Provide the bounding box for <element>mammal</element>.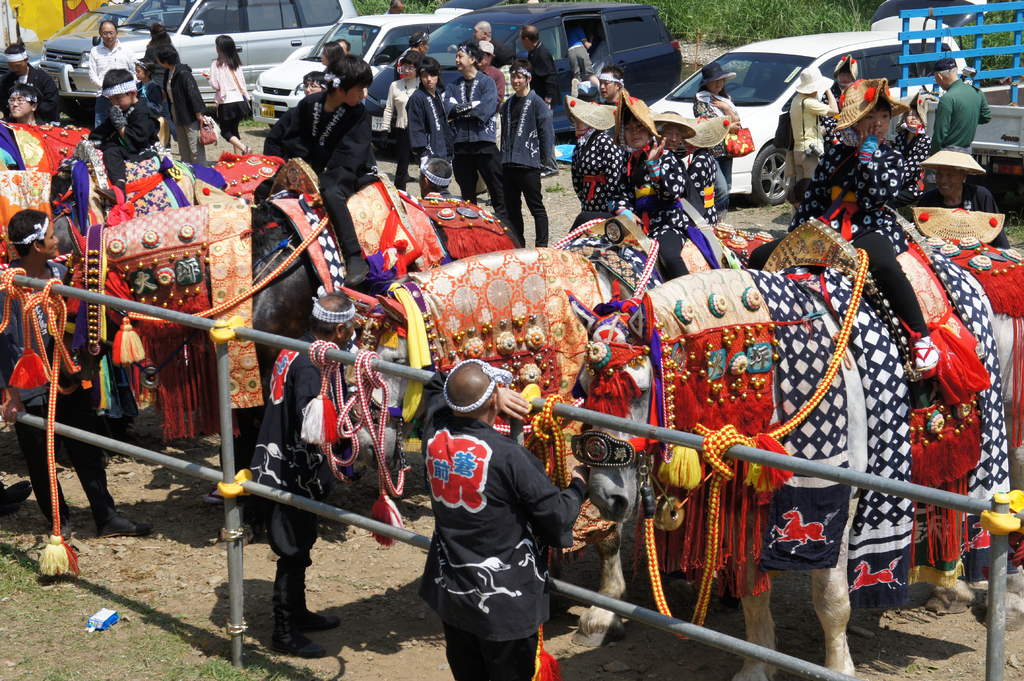
left=130, top=57, right=163, bottom=101.
